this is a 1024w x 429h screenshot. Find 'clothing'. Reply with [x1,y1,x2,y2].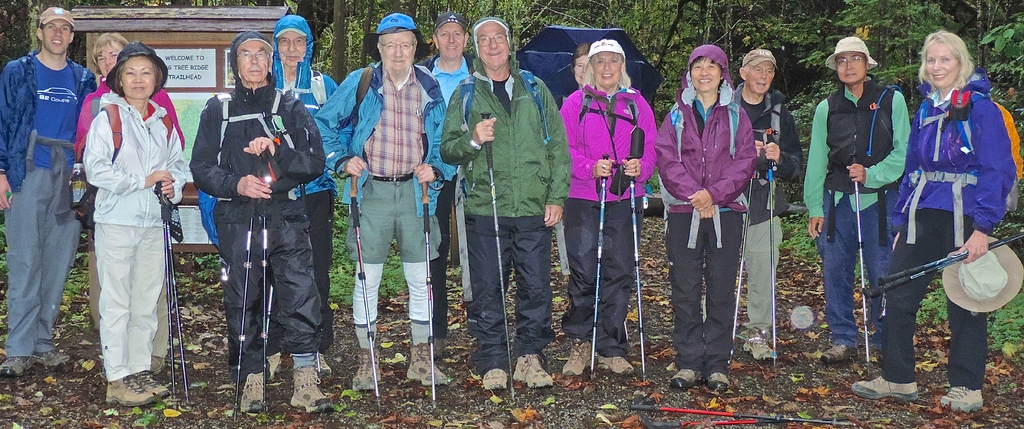
[179,81,335,368].
